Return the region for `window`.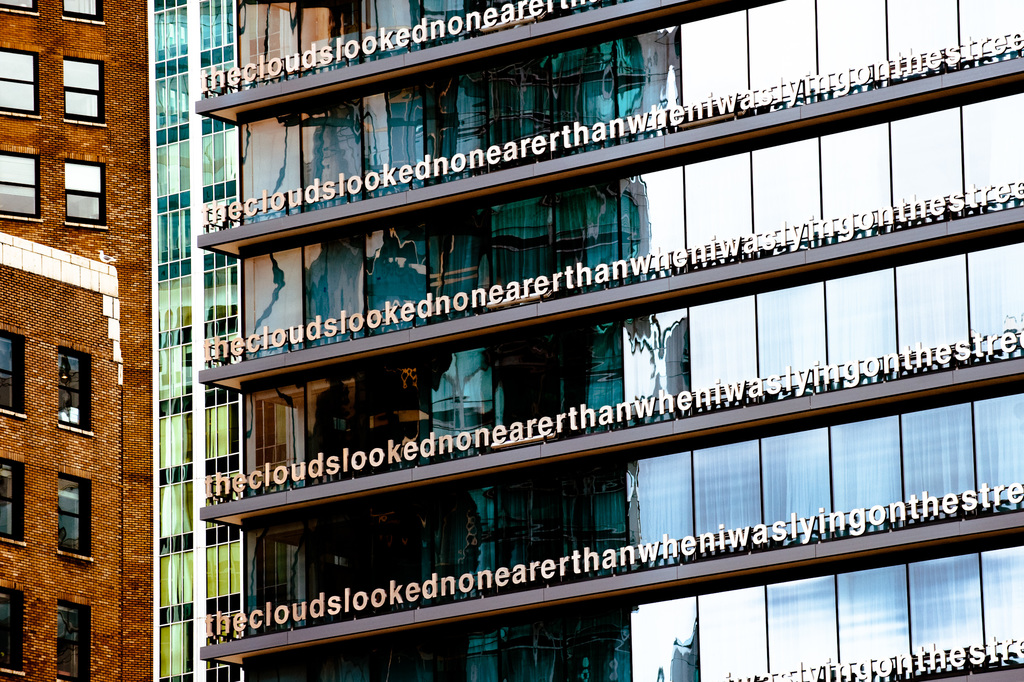
[0, 40, 40, 122].
